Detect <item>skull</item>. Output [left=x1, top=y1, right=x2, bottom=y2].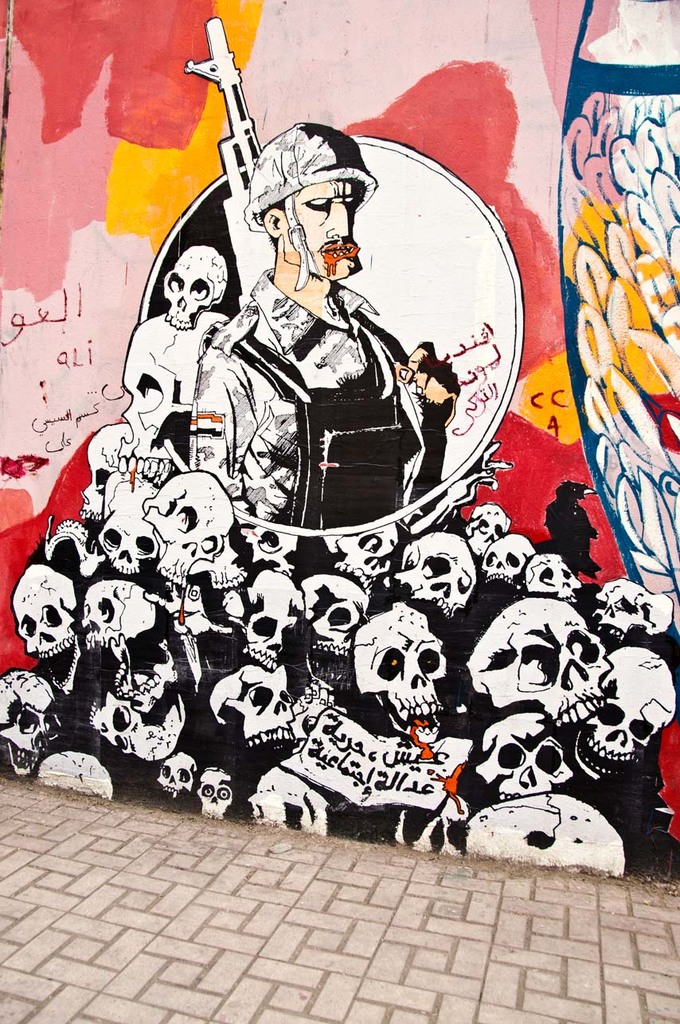
[left=228, top=572, right=307, bottom=660].
